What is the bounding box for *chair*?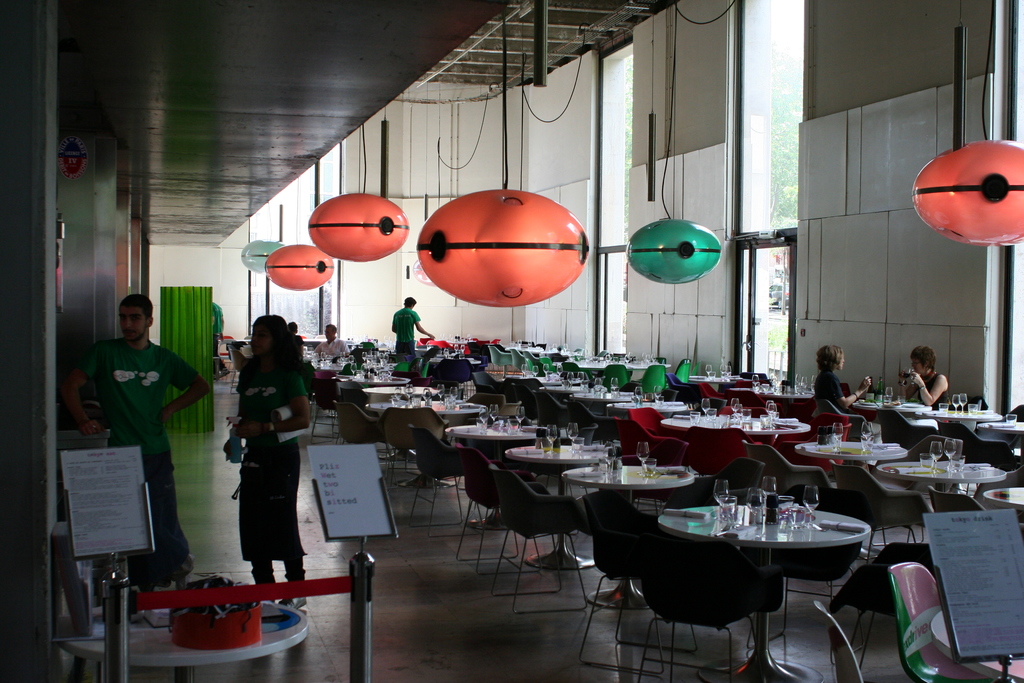
l=470, t=373, r=500, b=393.
